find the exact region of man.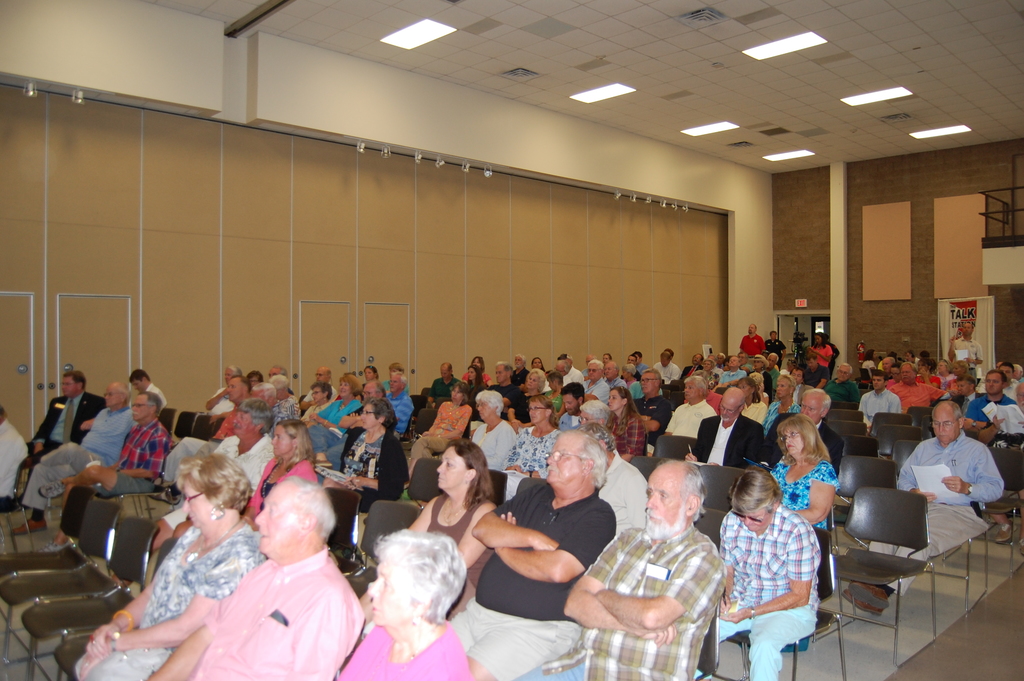
Exact region: [x1=334, y1=381, x2=396, y2=461].
